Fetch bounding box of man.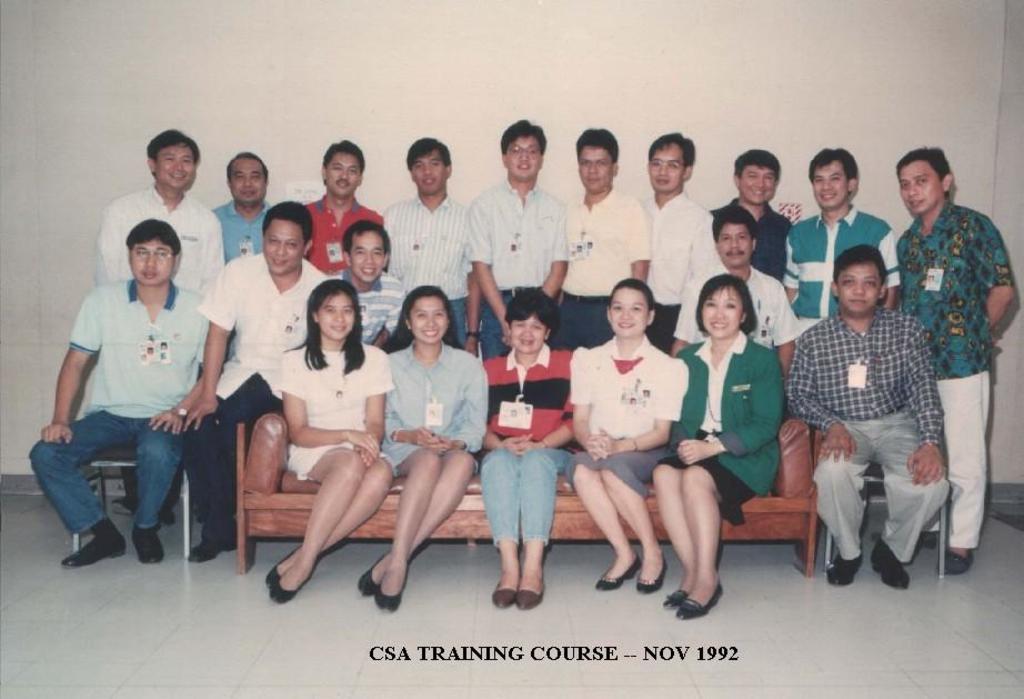
Bbox: 190, 200, 330, 563.
